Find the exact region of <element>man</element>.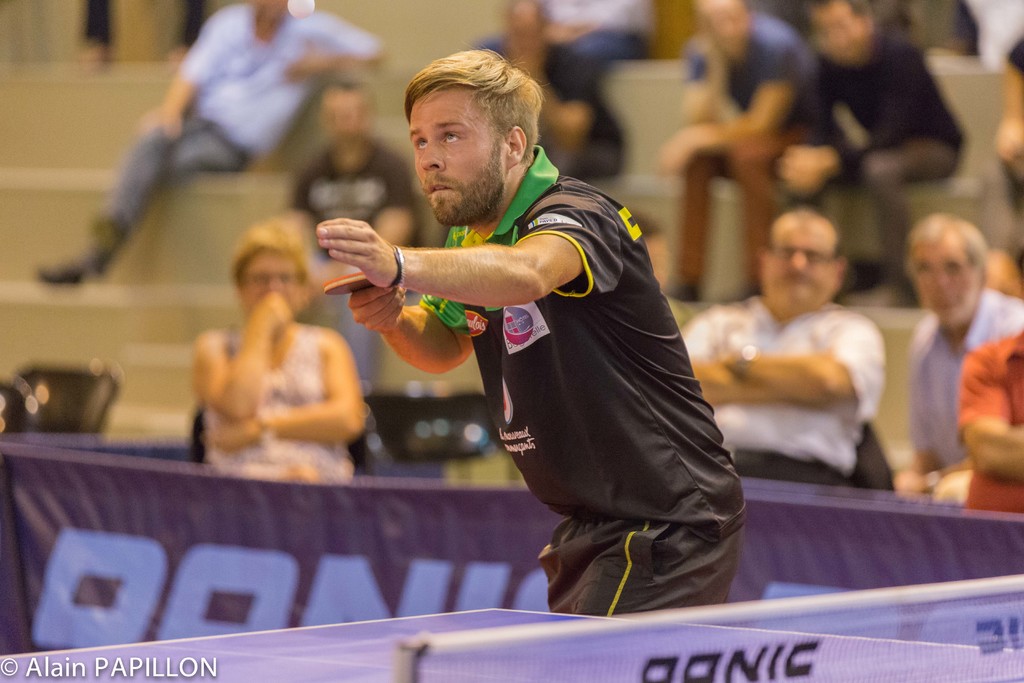
Exact region: [459,0,670,81].
